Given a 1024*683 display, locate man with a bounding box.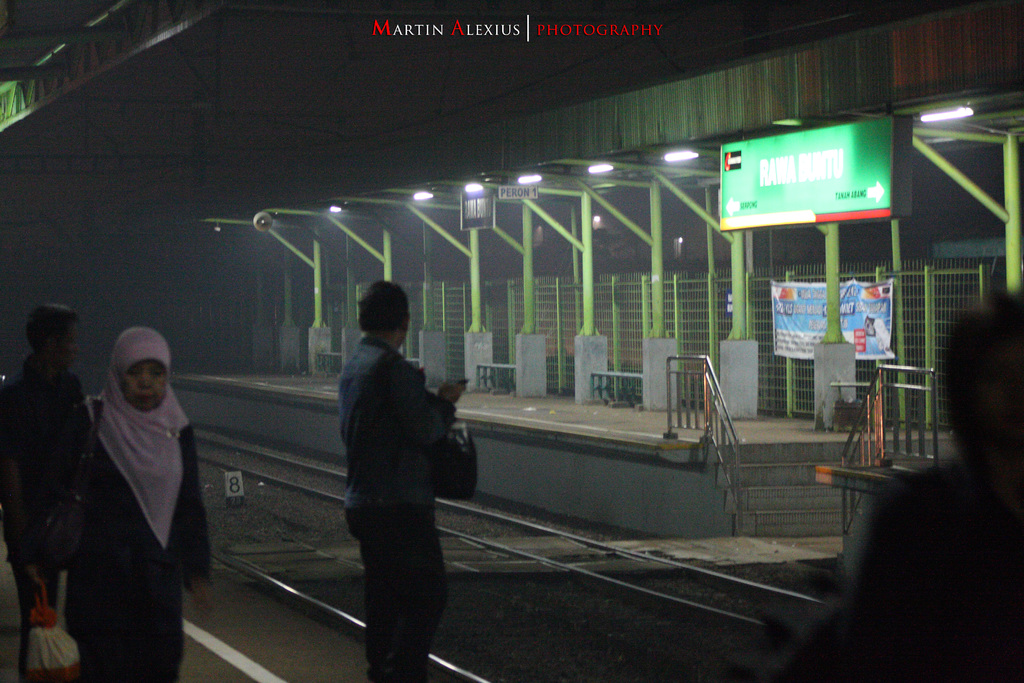
Located: rect(321, 278, 481, 682).
